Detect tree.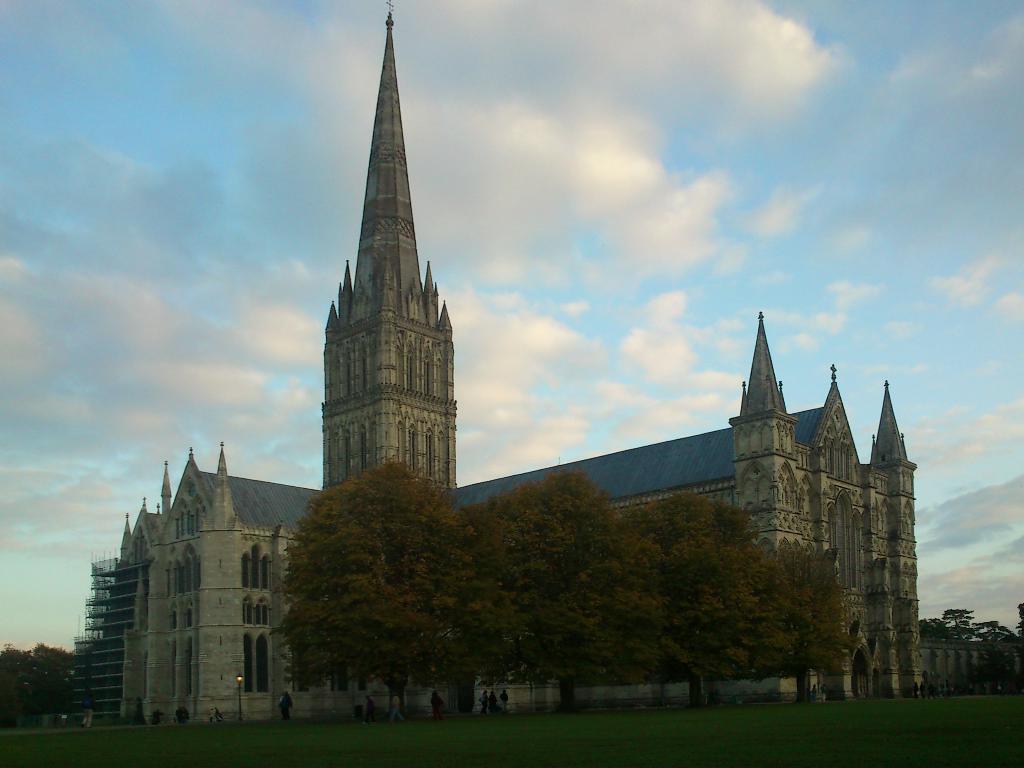
Detected at (33, 642, 81, 703).
